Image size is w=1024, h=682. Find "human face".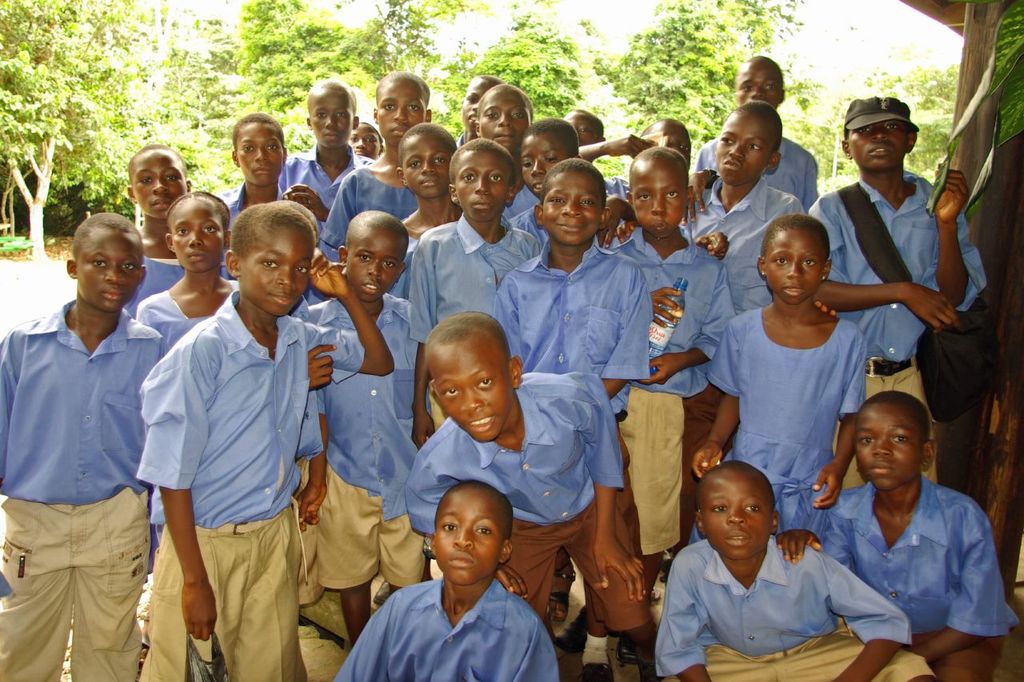
236,225,310,322.
